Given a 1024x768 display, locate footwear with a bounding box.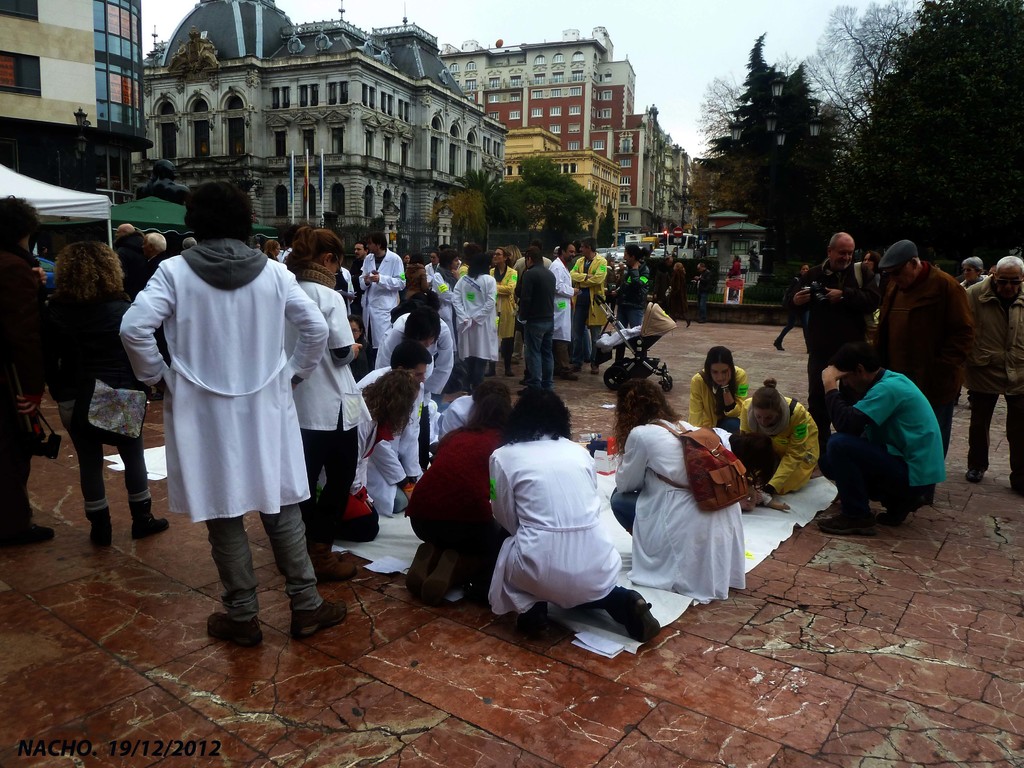
Located: 315:543:360:589.
